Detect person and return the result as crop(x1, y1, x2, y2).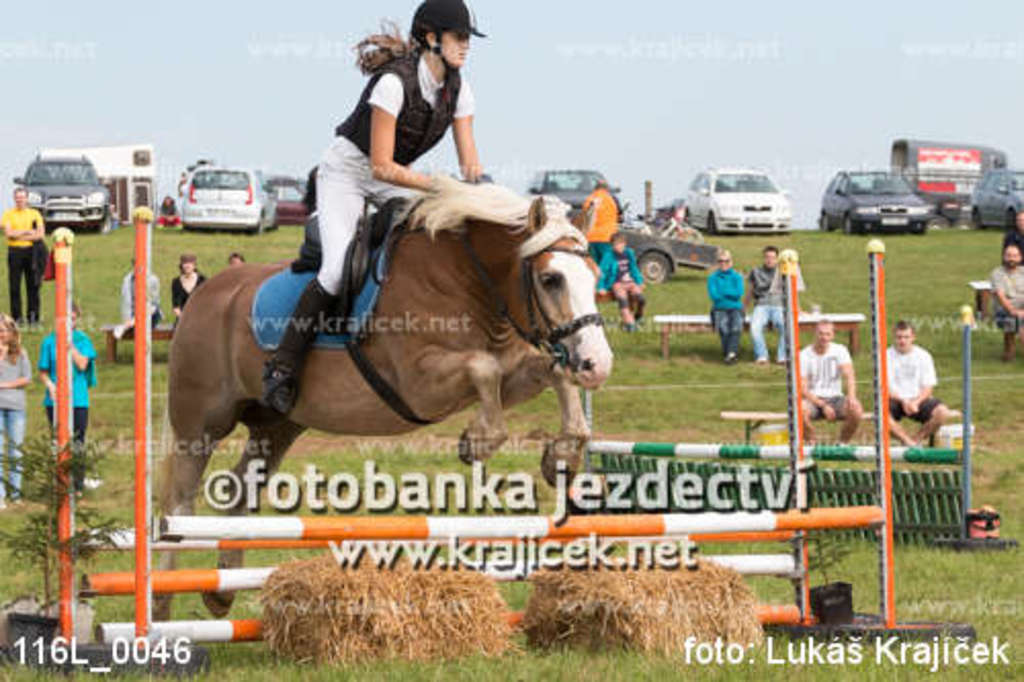
crop(258, 0, 485, 416).
